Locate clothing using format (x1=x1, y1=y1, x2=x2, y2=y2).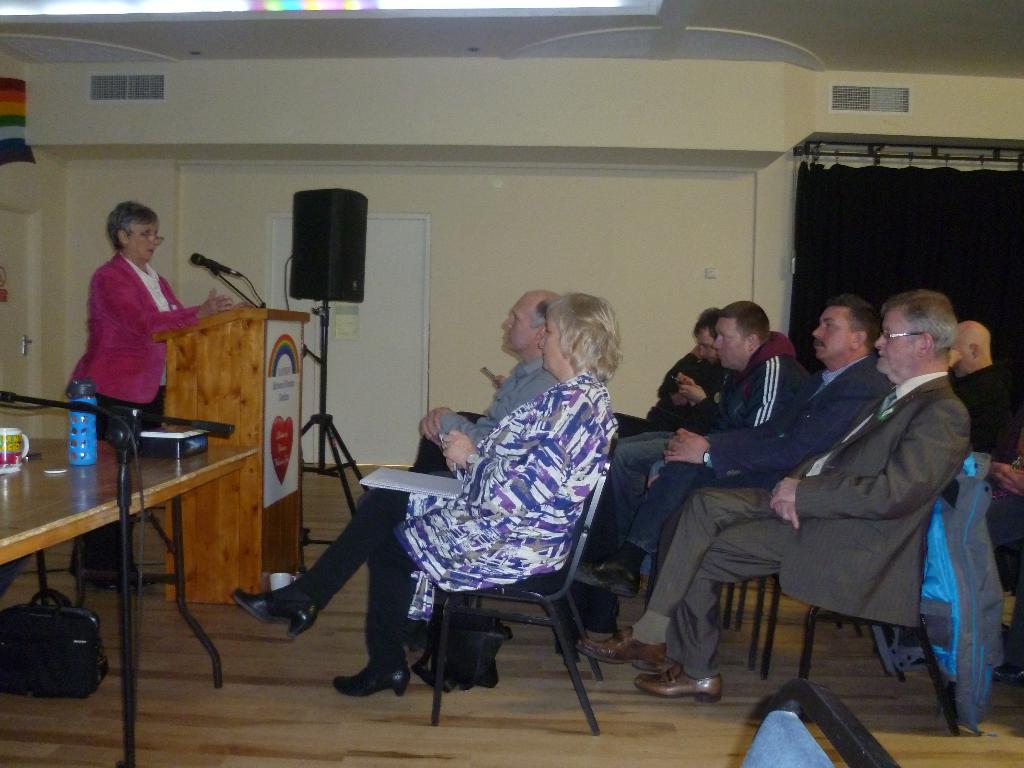
(x1=599, y1=339, x2=737, y2=556).
